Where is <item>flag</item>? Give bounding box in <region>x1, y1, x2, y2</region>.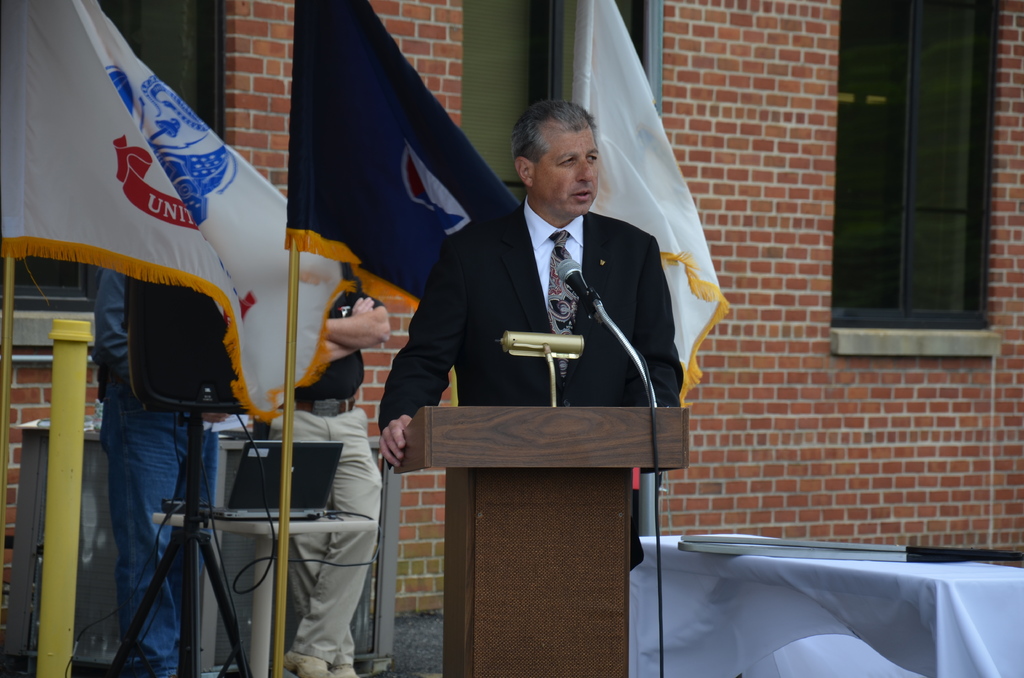
<region>2, 0, 358, 426</region>.
